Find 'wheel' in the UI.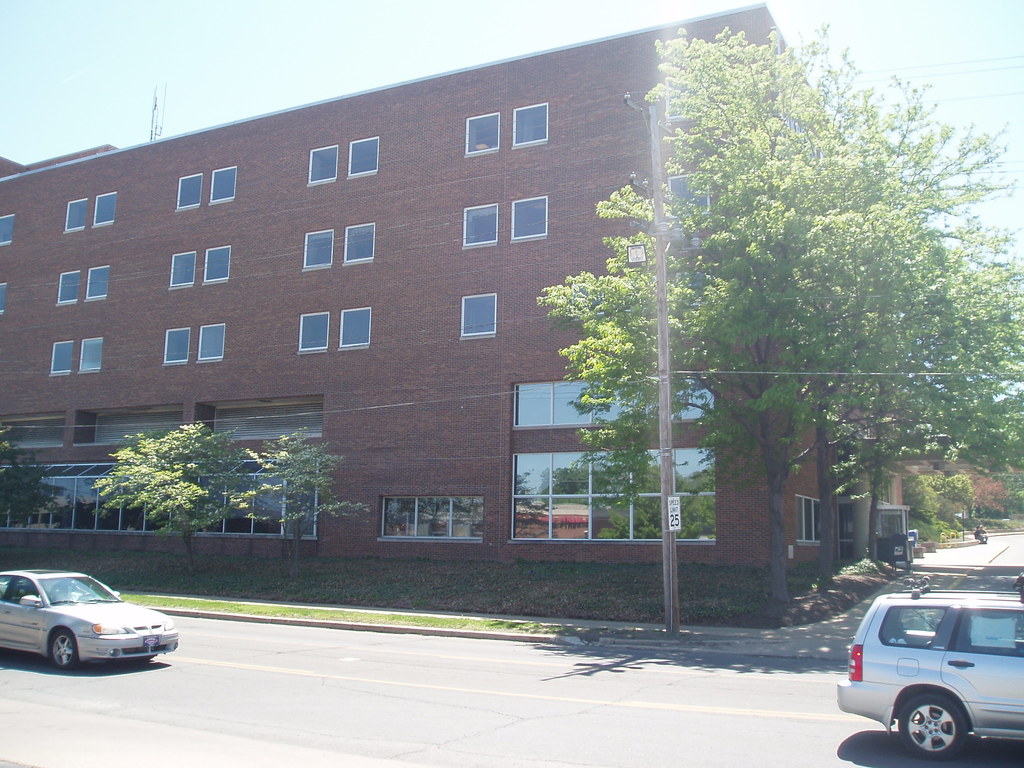
UI element at 895 696 972 762.
